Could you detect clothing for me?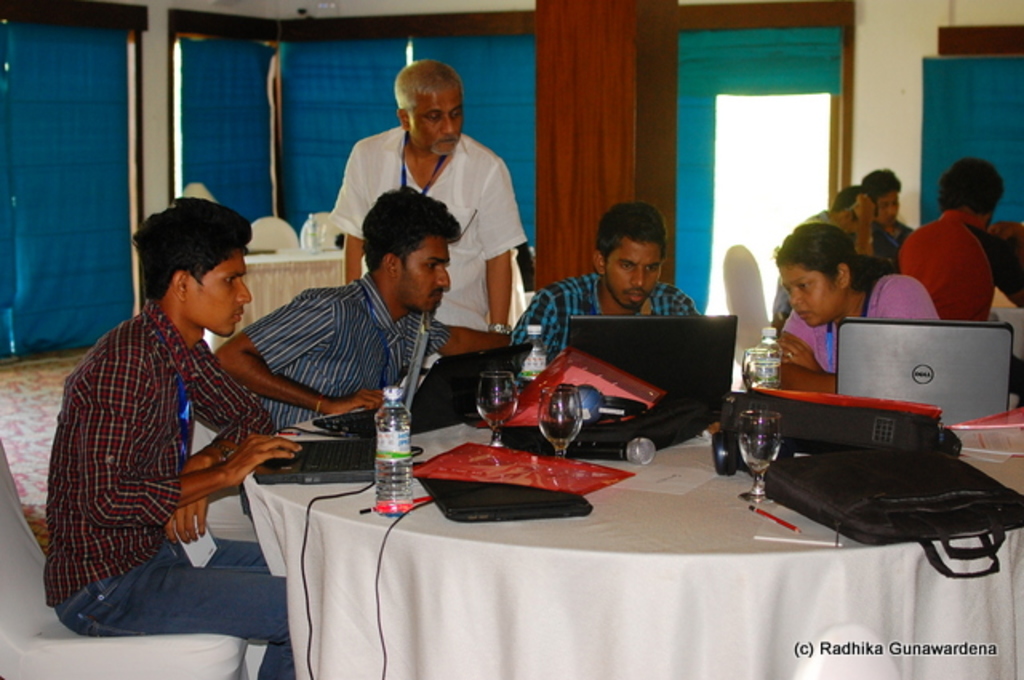
Detection result: 501:267:718:355.
